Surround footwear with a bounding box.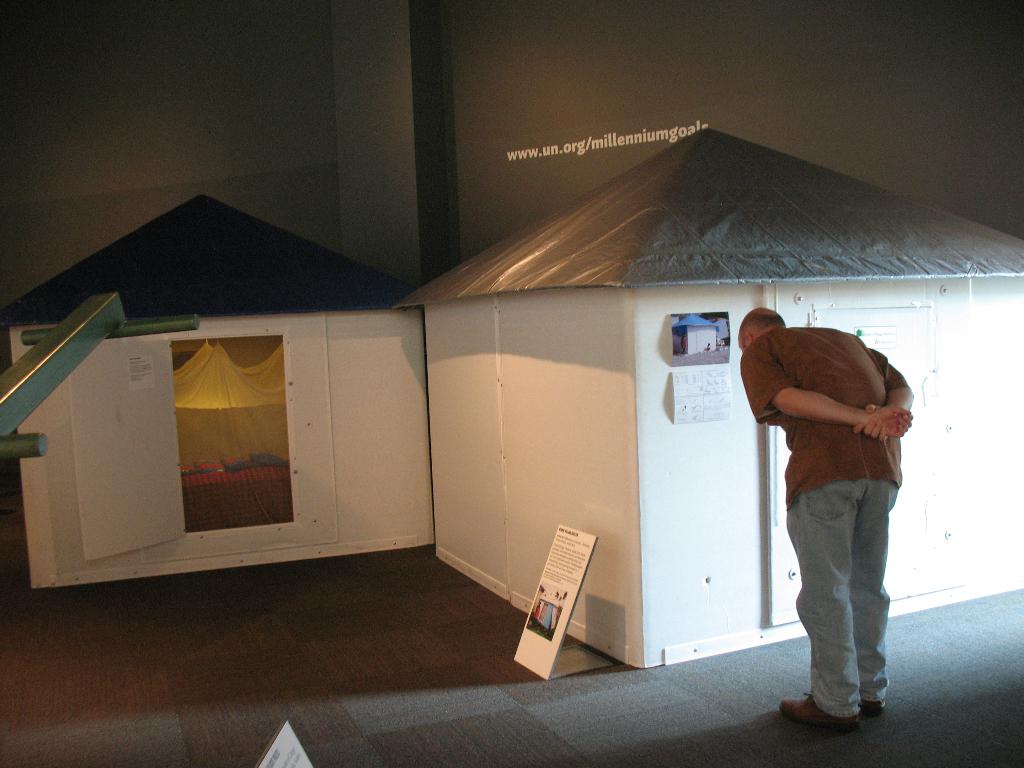
858,692,884,719.
